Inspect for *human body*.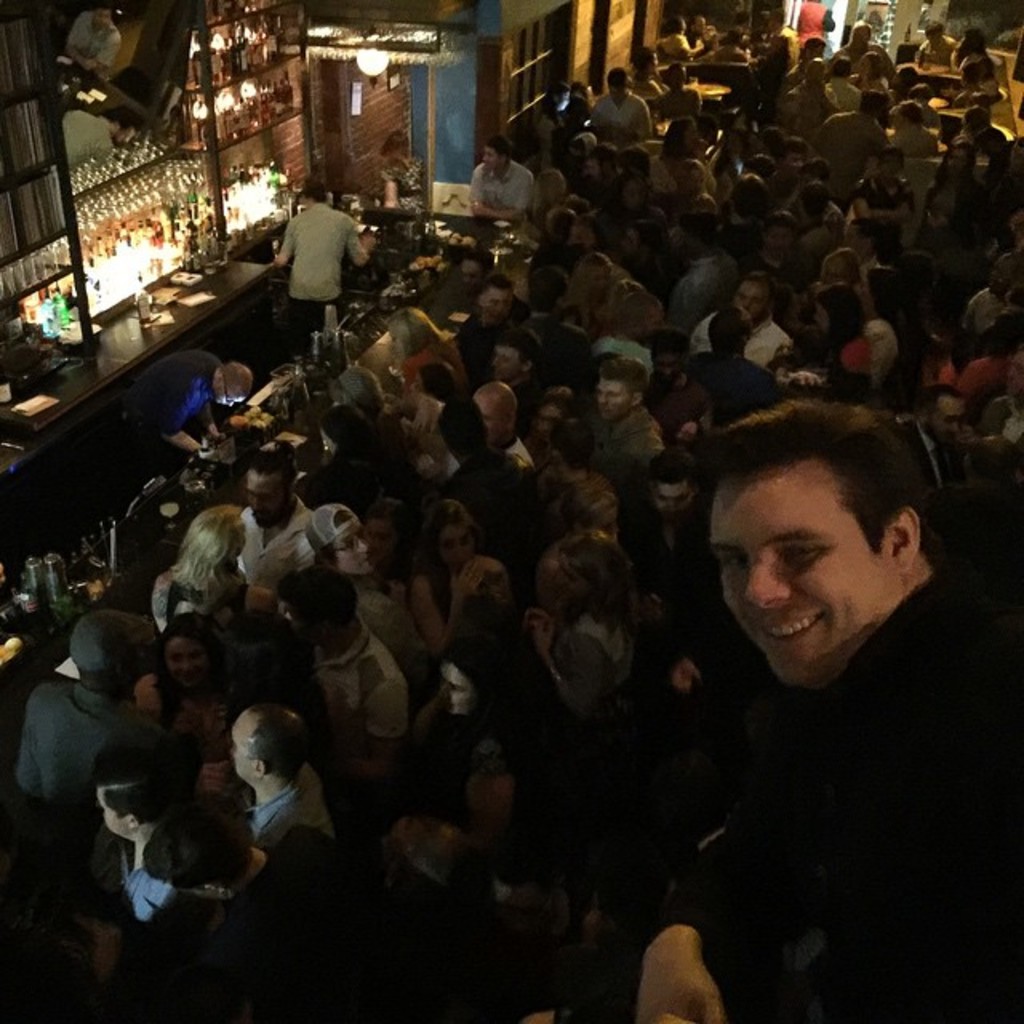
Inspection: BBox(618, 408, 1002, 1010).
